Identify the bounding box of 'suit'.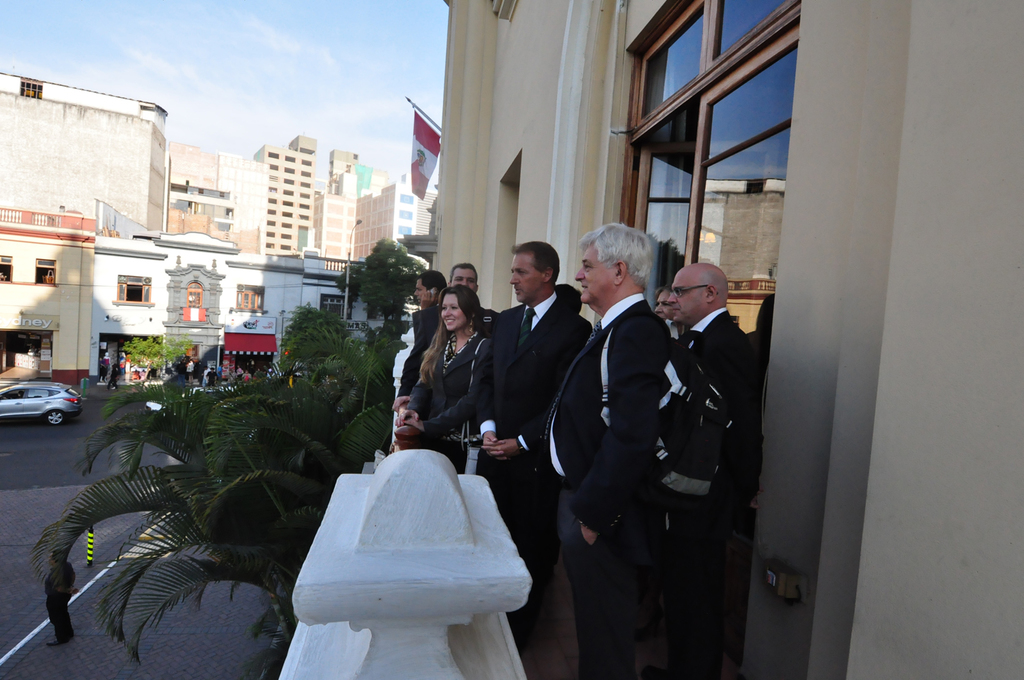
box(670, 303, 754, 679).
